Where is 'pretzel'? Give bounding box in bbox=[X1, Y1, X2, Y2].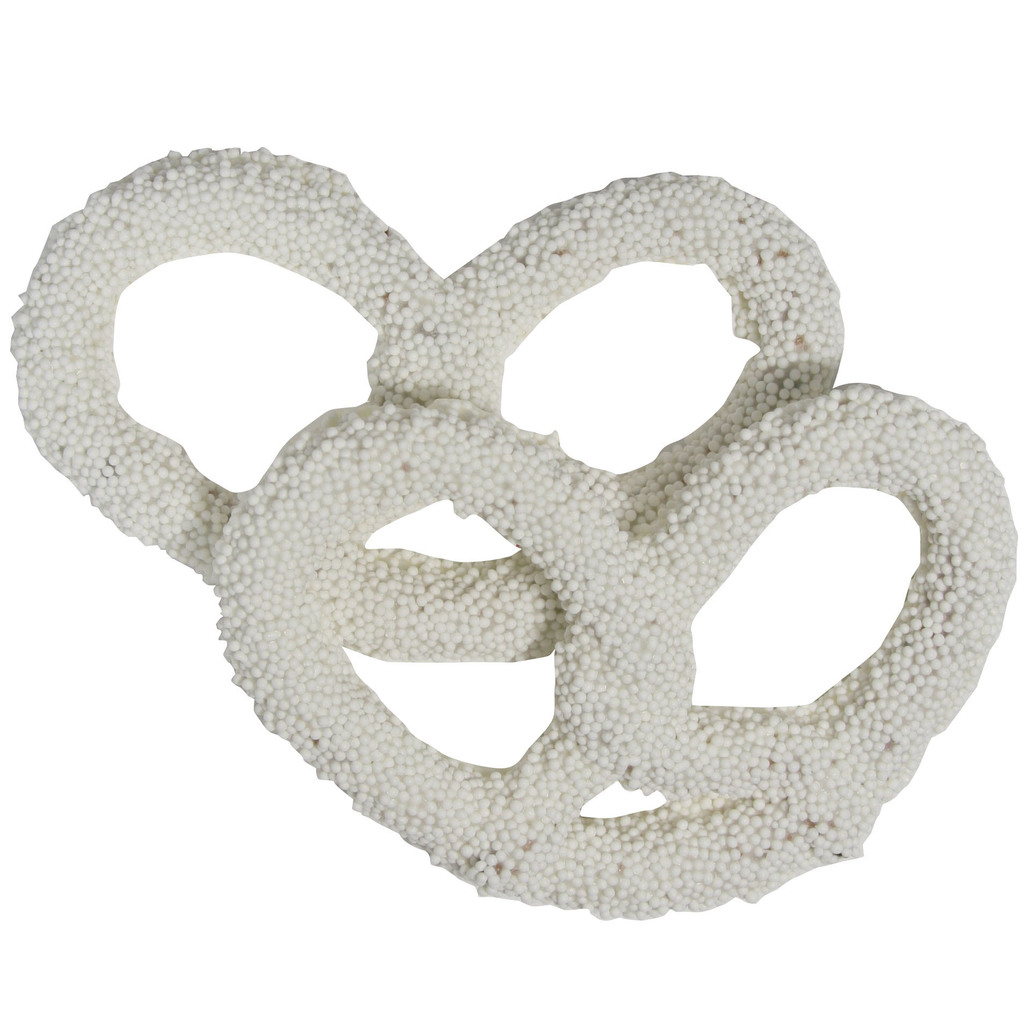
bbox=[4, 146, 844, 667].
